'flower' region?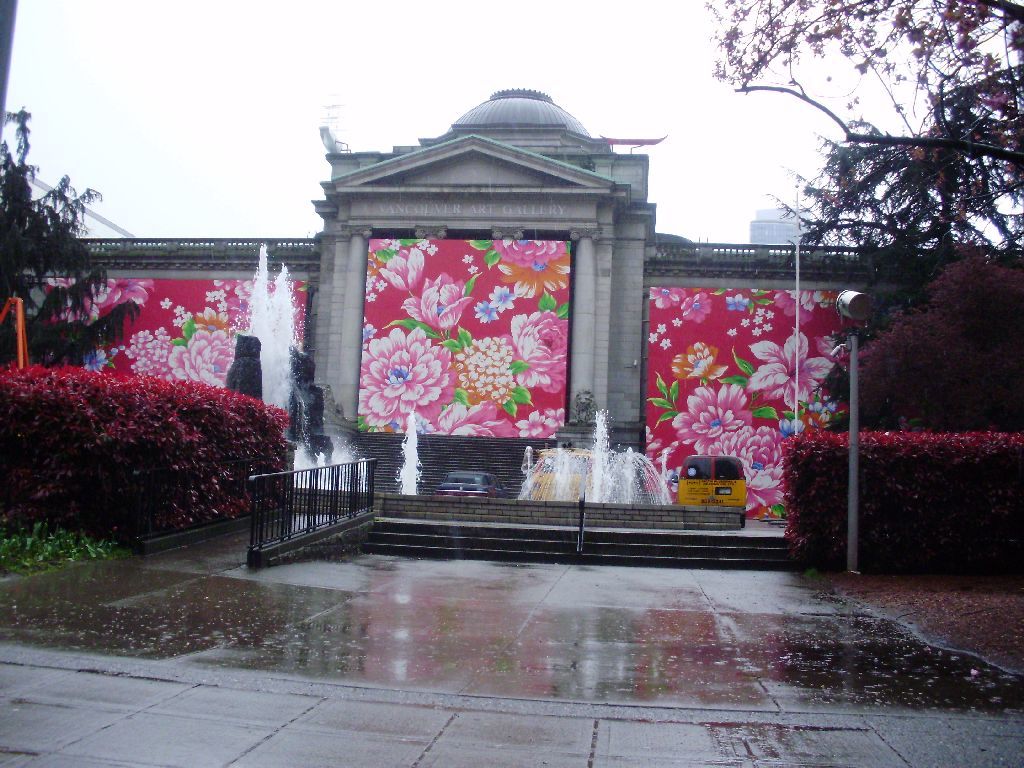
<box>646,319,672,346</box>
